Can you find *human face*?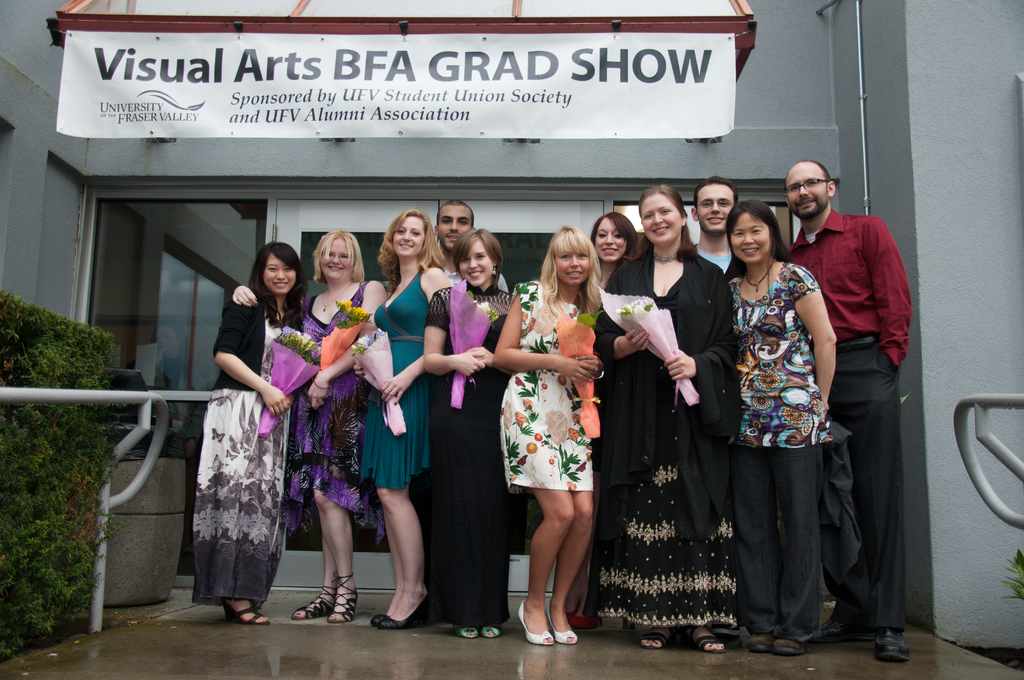
Yes, bounding box: 264 255 296 291.
